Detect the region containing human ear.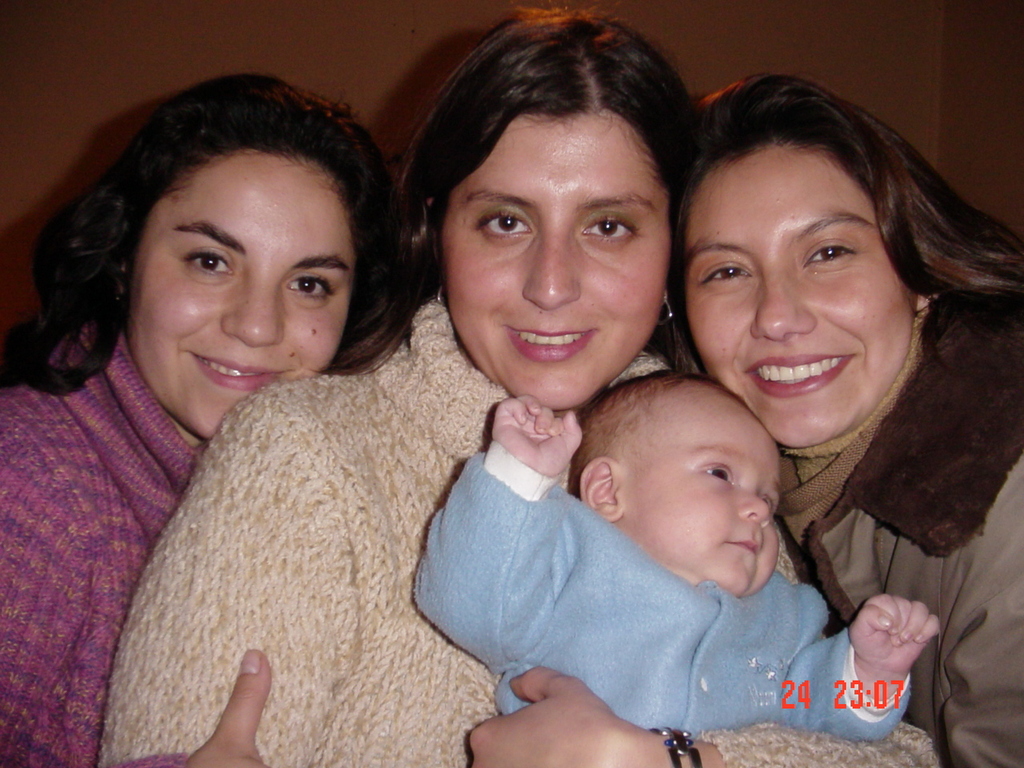
(426,206,440,258).
